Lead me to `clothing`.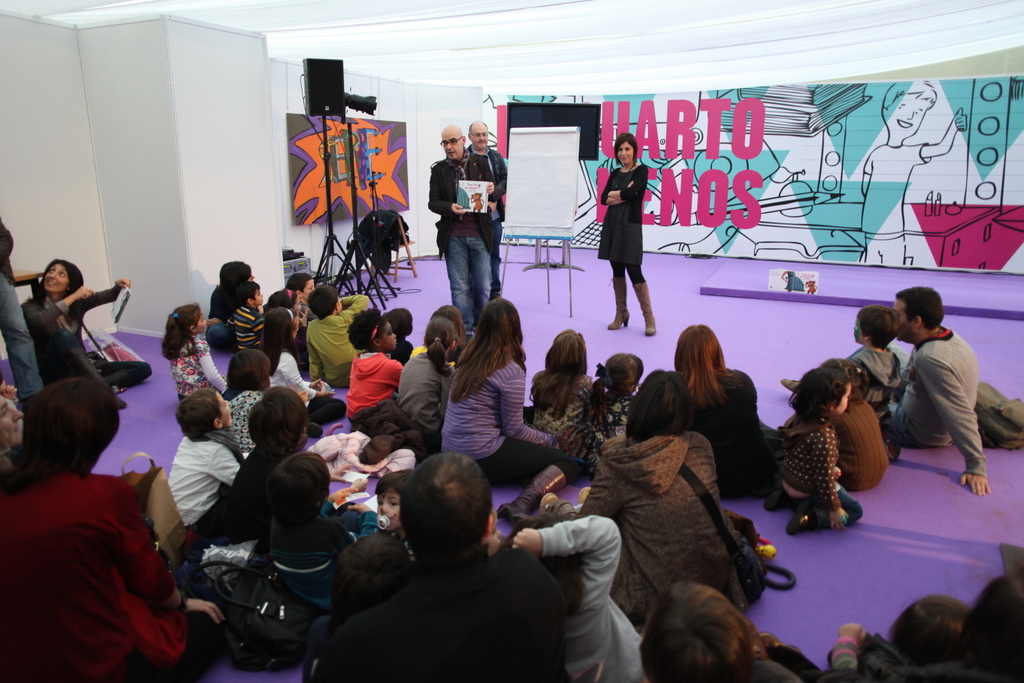
Lead to Rect(264, 345, 317, 394).
